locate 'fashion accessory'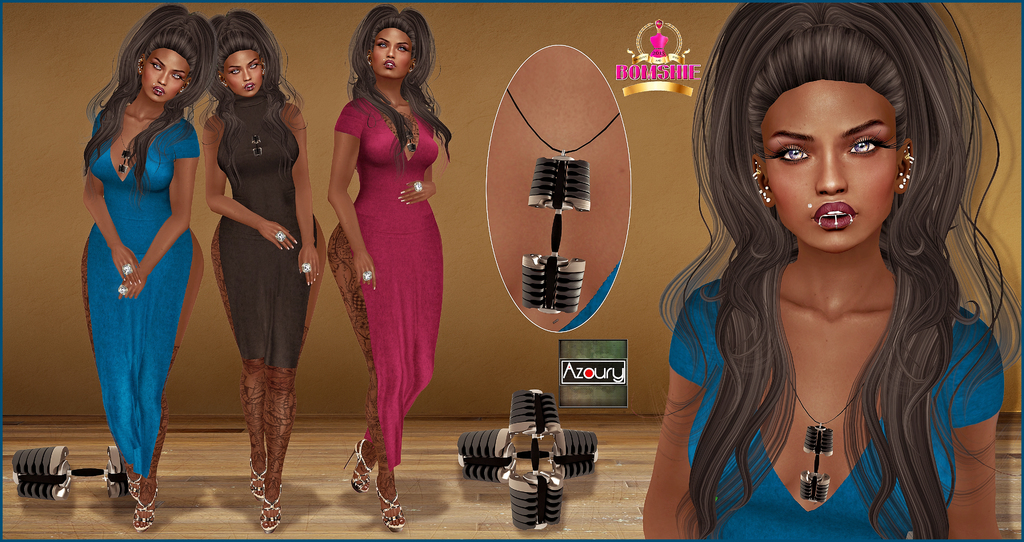
[274, 232, 289, 243]
